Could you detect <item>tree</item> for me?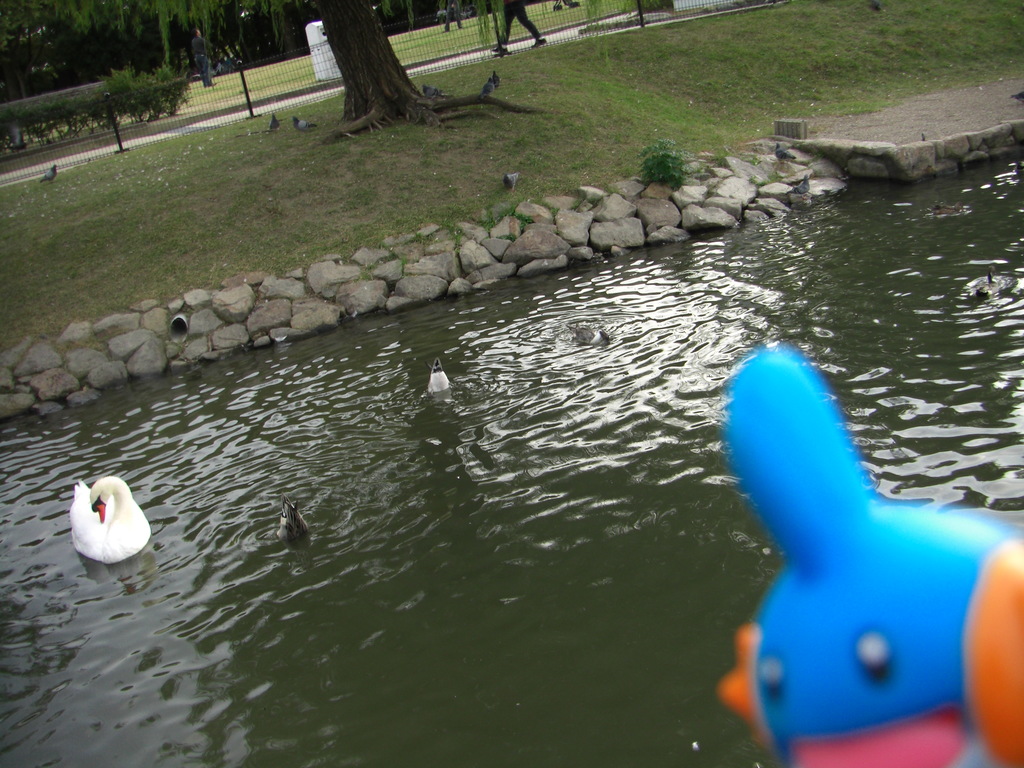
Detection result: [left=18, top=0, right=637, bottom=137].
